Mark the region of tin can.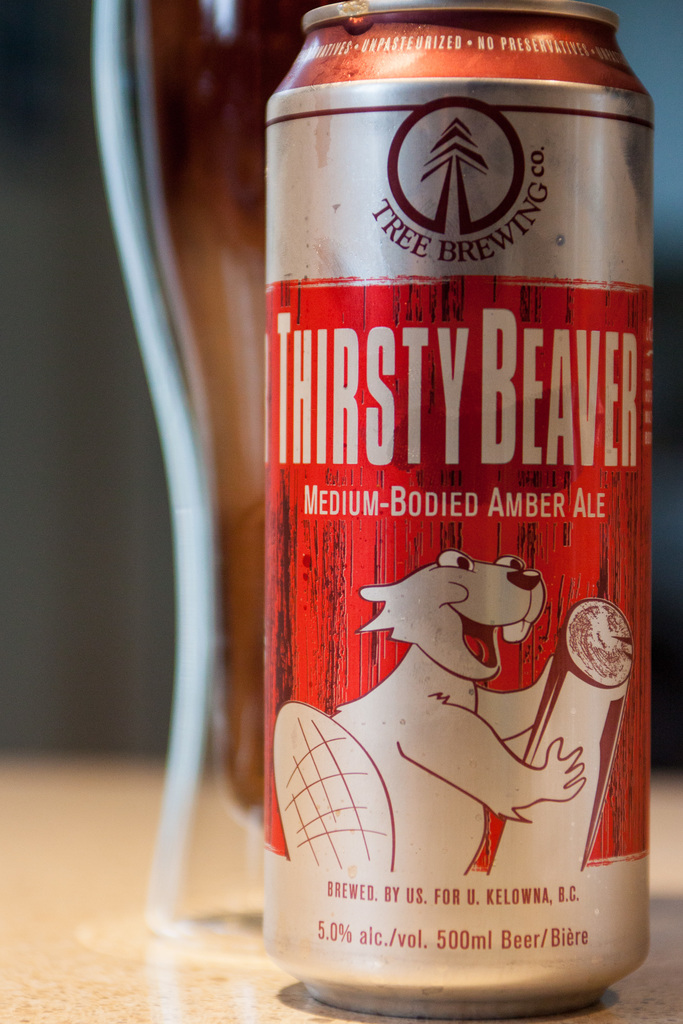
Region: locate(265, 0, 654, 1020).
